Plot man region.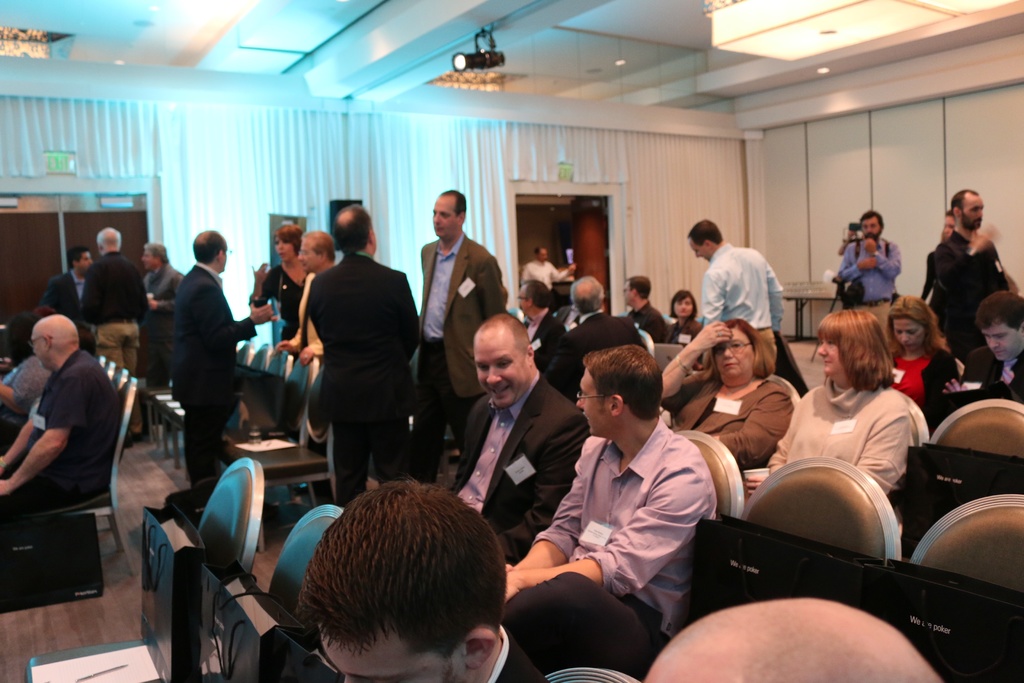
Plotted at pyautogui.locateOnScreen(686, 220, 785, 375).
